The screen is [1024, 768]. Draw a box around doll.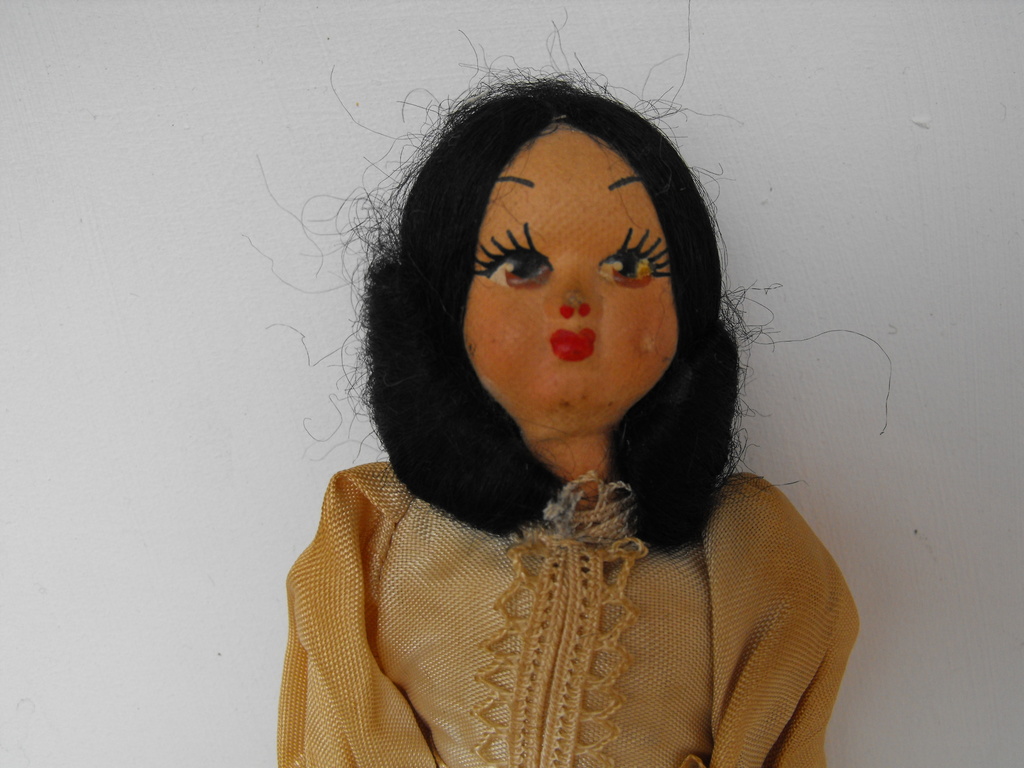
select_region(272, 37, 872, 767).
